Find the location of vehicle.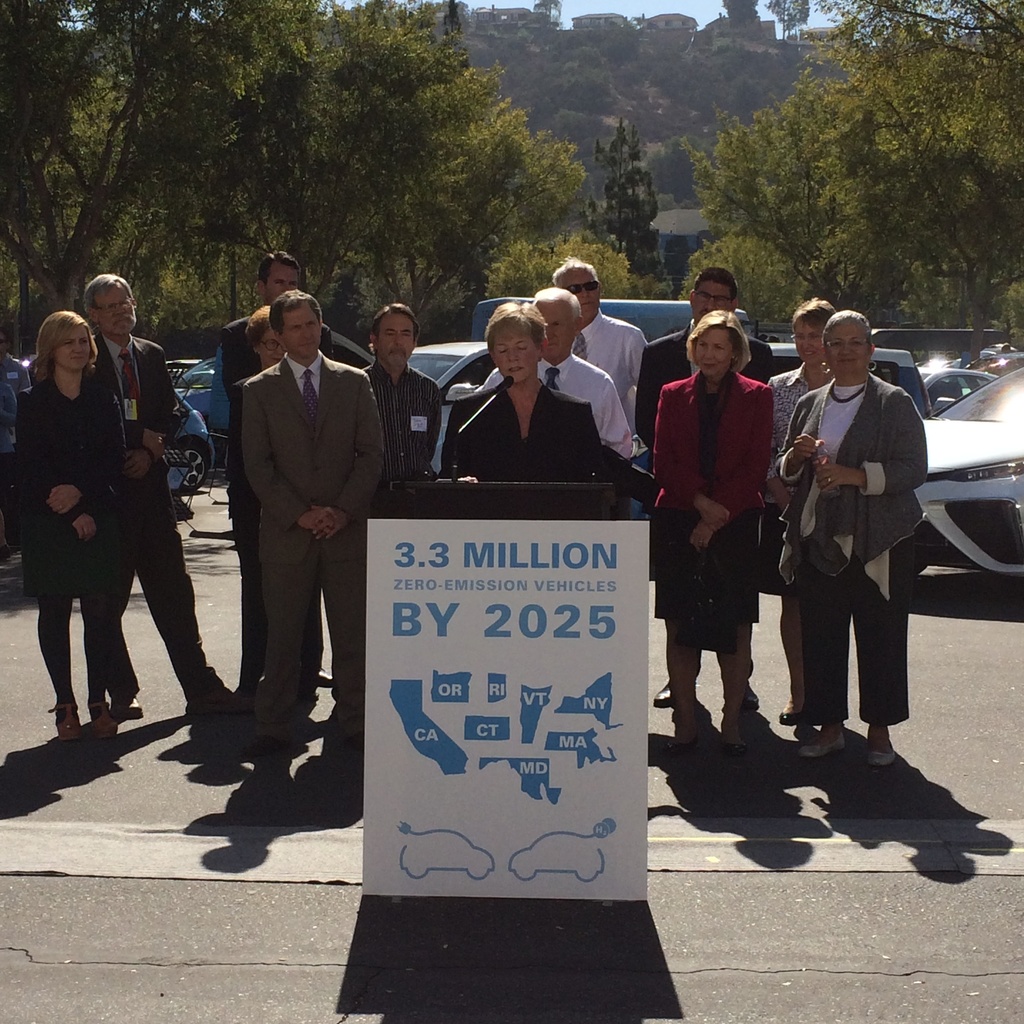
Location: region(902, 363, 1023, 579).
